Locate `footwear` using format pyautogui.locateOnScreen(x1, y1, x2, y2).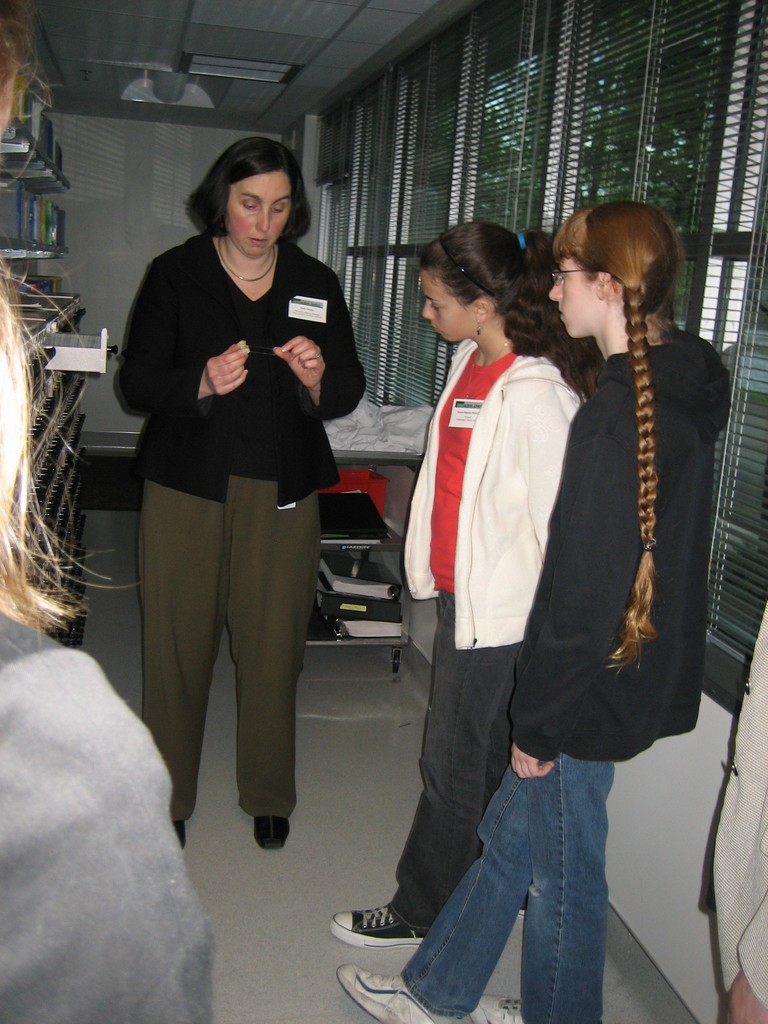
pyautogui.locateOnScreen(332, 905, 431, 943).
